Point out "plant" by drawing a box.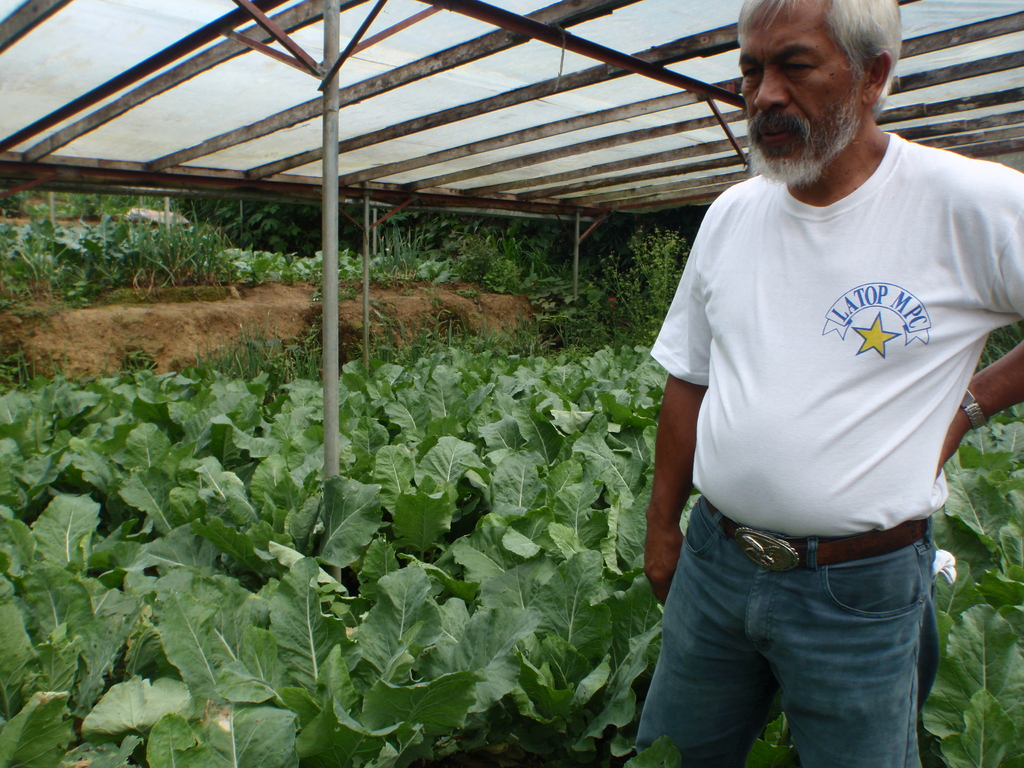
region(426, 255, 687, 767).
